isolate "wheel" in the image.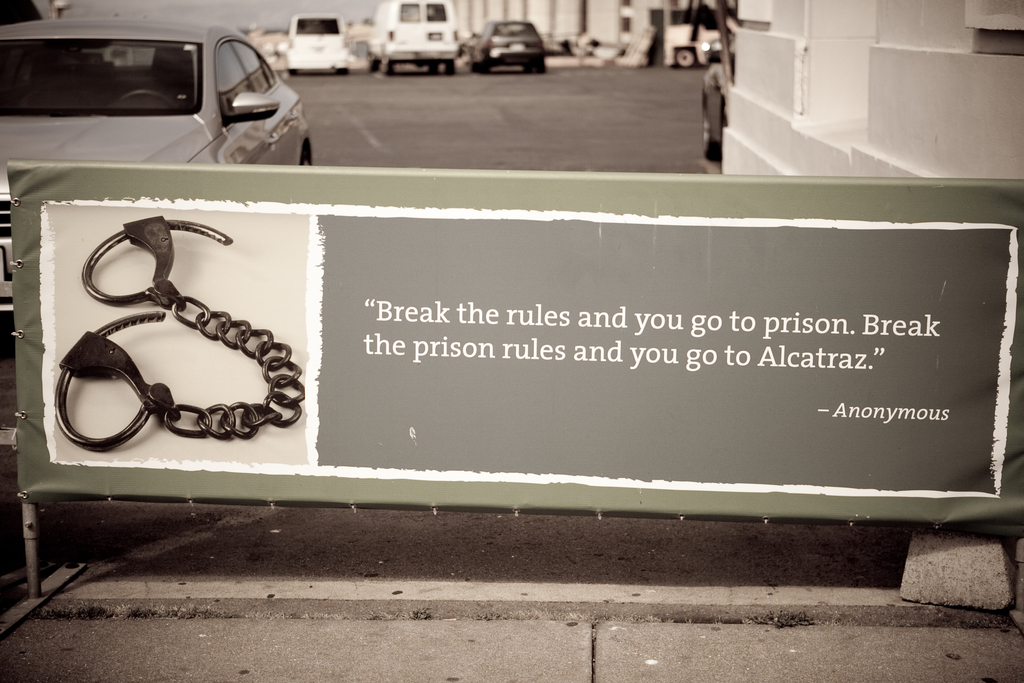
Isolated region: <bbox>442, 65, 454, 75</bbox>.
